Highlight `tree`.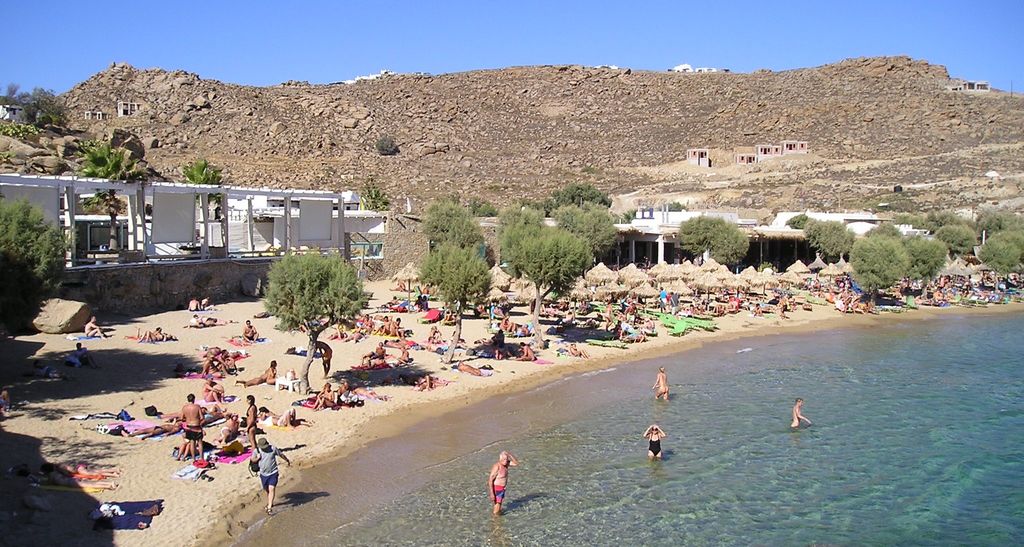
Highlighted region: (508, 226, 595, 354).
